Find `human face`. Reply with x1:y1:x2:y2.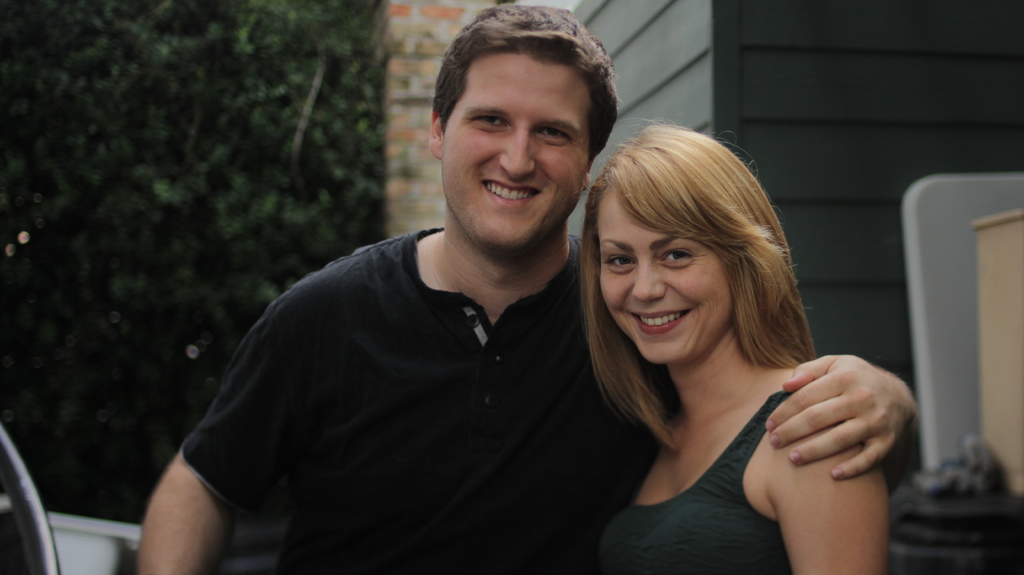
440:55:593:249.
